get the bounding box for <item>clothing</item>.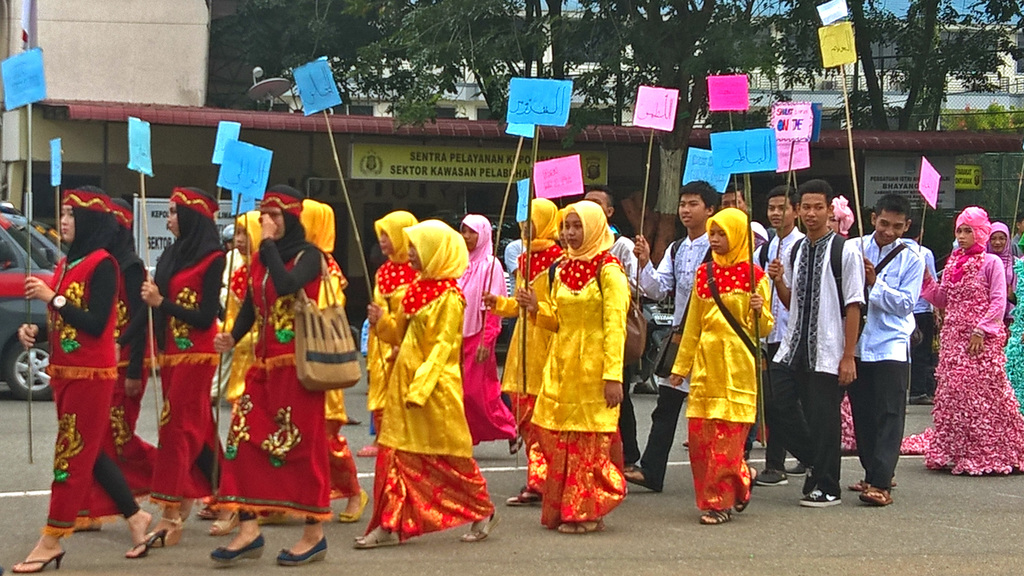
bbox(455, 250, 521, 445).
